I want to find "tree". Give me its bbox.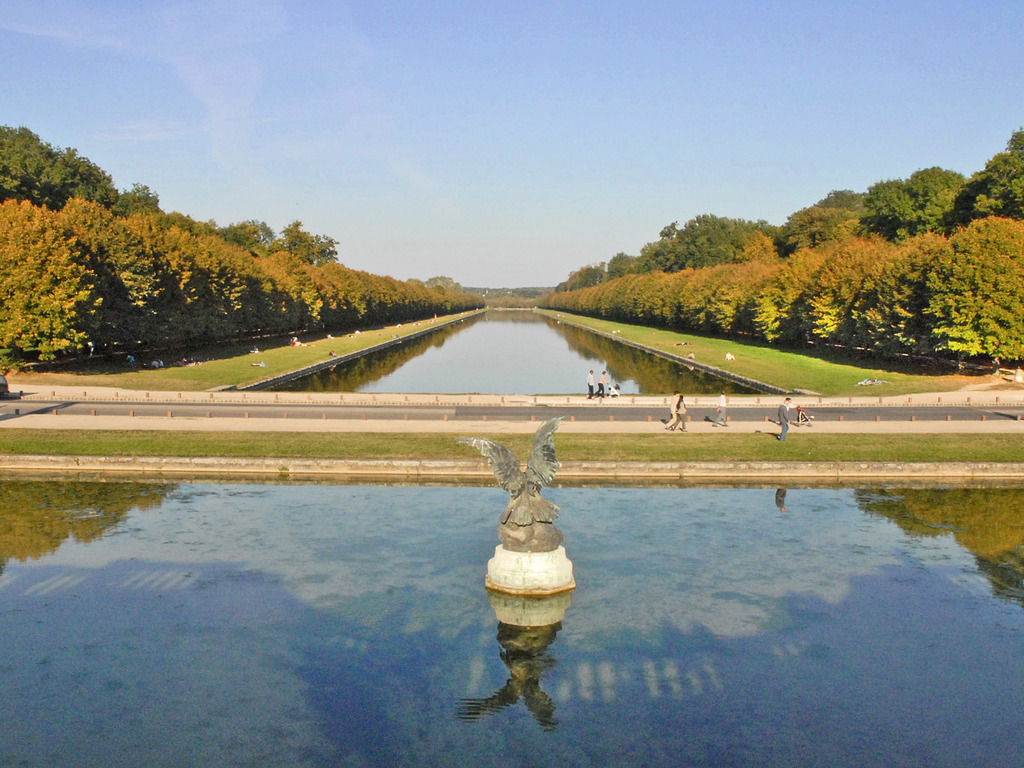
120:188:172:214.
